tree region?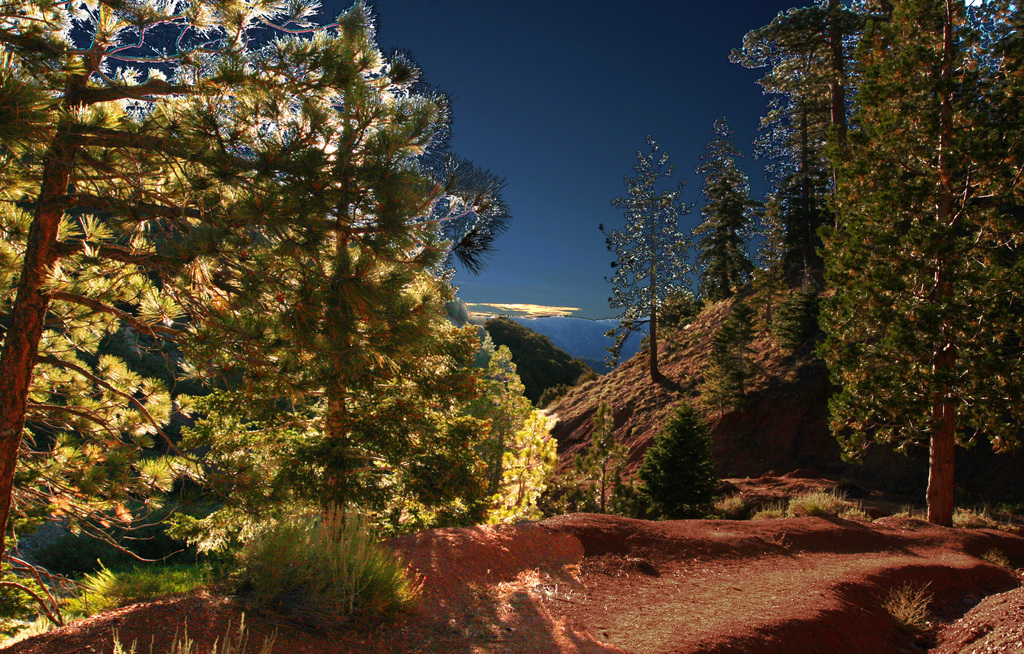
[772,262,838,366]
